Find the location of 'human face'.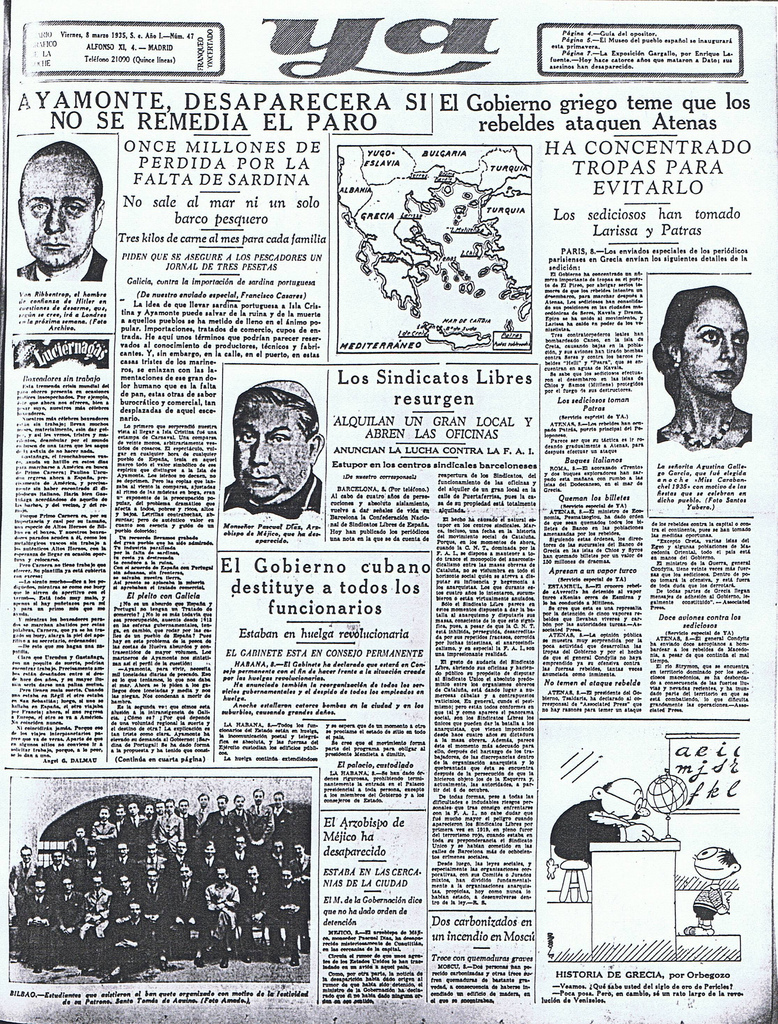
Location: <box>605,776,646,822</box>.
